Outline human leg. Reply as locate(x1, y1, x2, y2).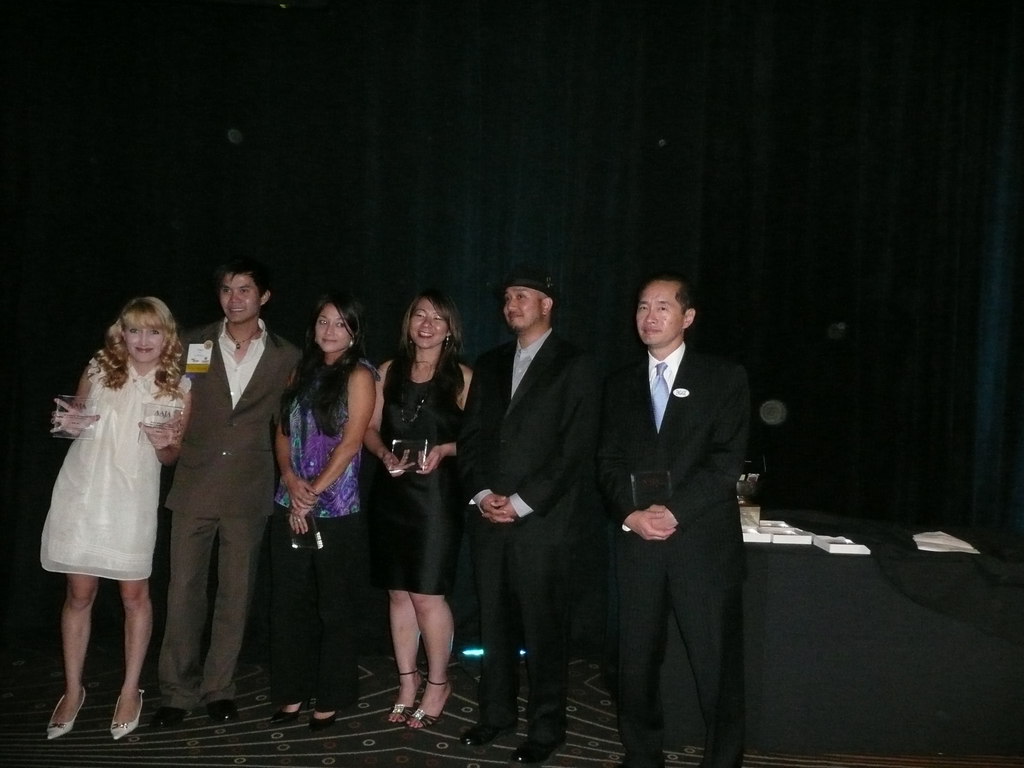
locate(274, 521, 312, 721).
